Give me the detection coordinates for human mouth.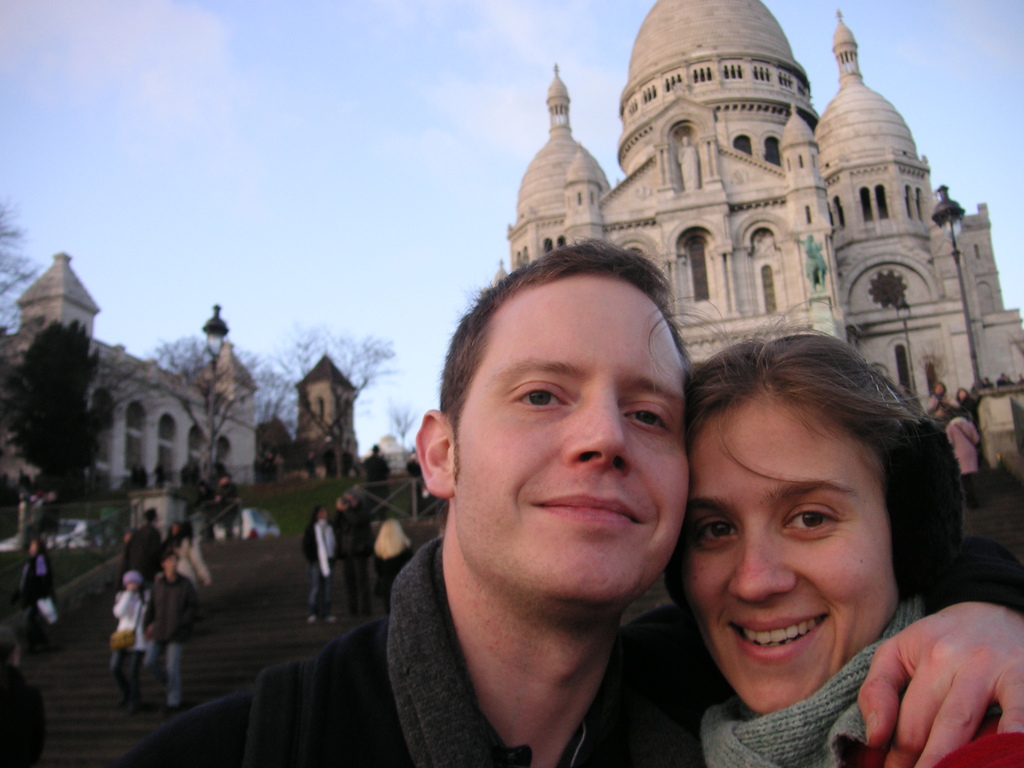
rect(530, 479, 641, 532).
